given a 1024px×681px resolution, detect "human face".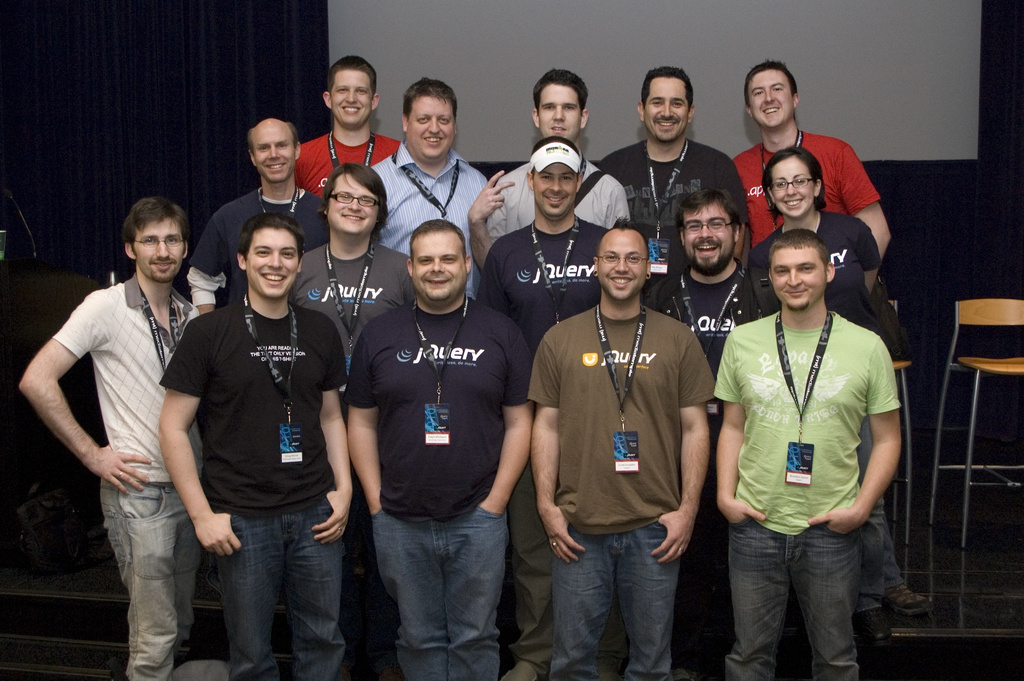
[left=771, top=249, right=827, bottom=315].
